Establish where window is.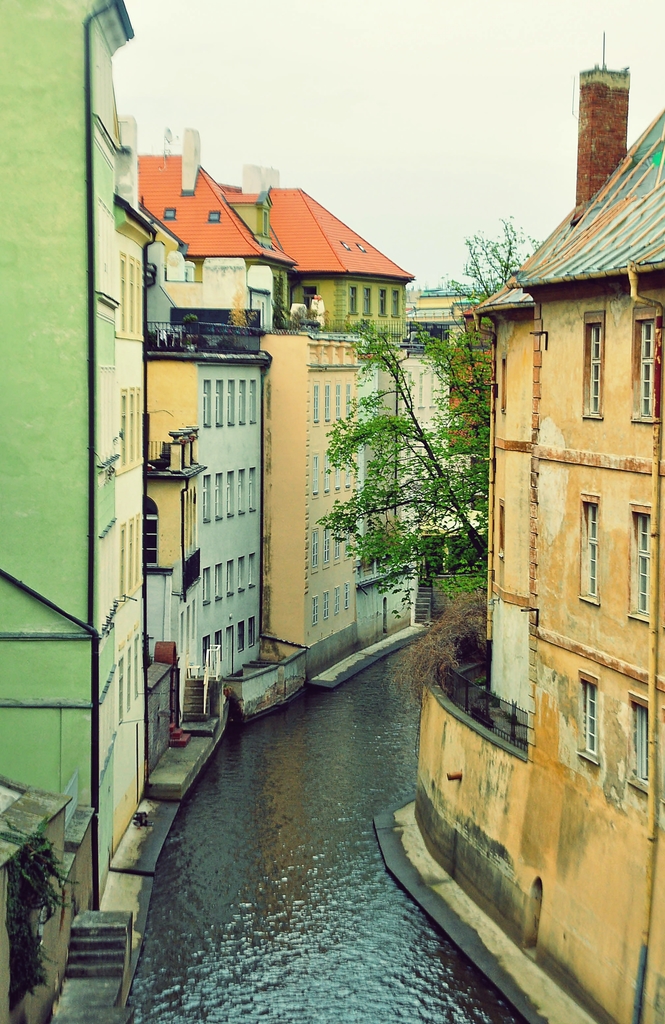
Established at 202,566,207,602.
